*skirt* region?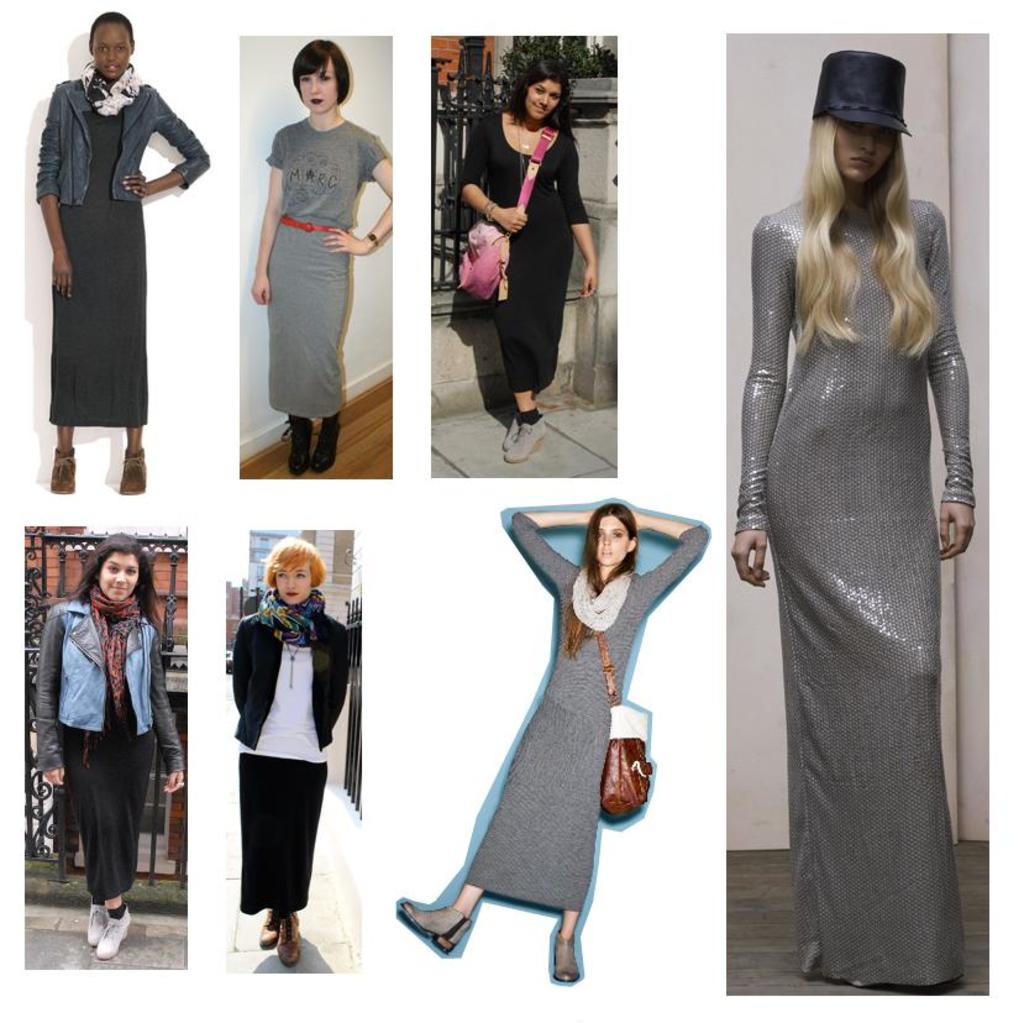
bbox(235, 756, 329, 914)
